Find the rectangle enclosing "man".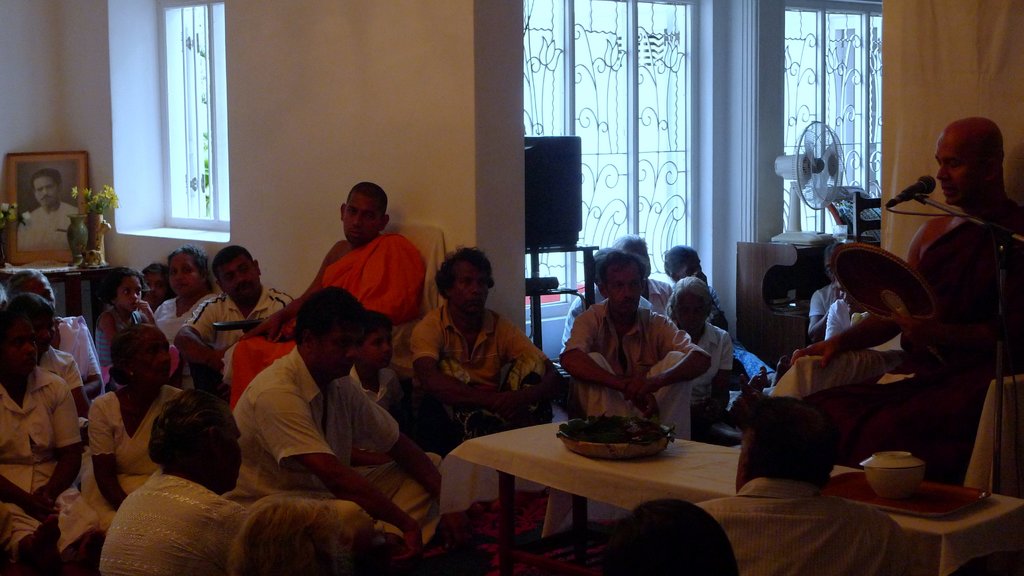
bbox=[614, 232, 676, 331].
